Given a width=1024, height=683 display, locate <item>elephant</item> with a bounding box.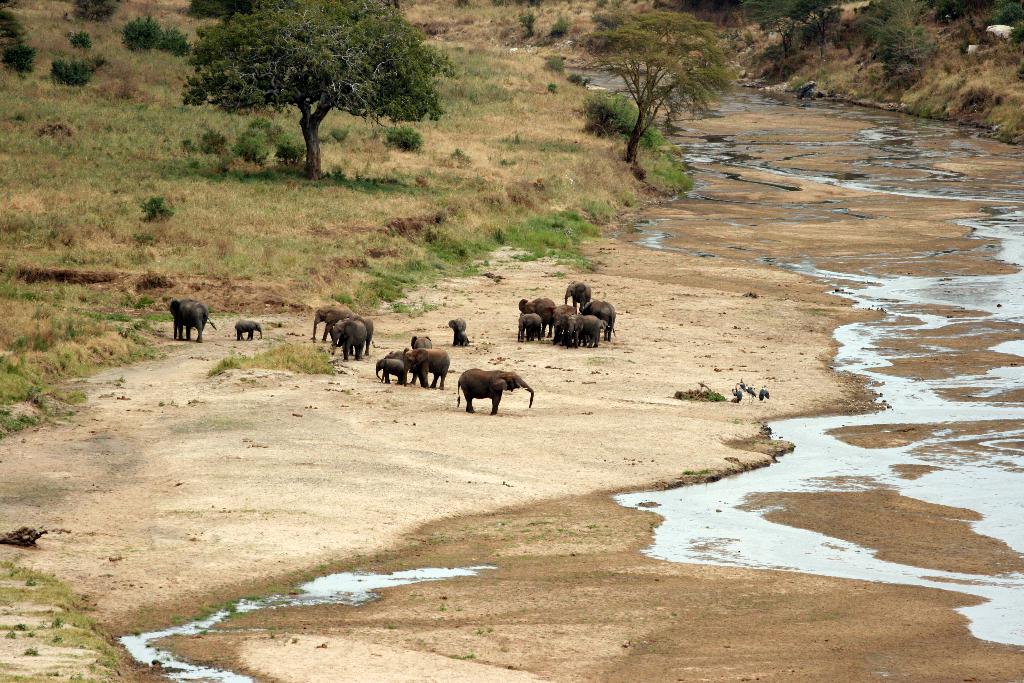
Located: (385, 348, 451, 384).
